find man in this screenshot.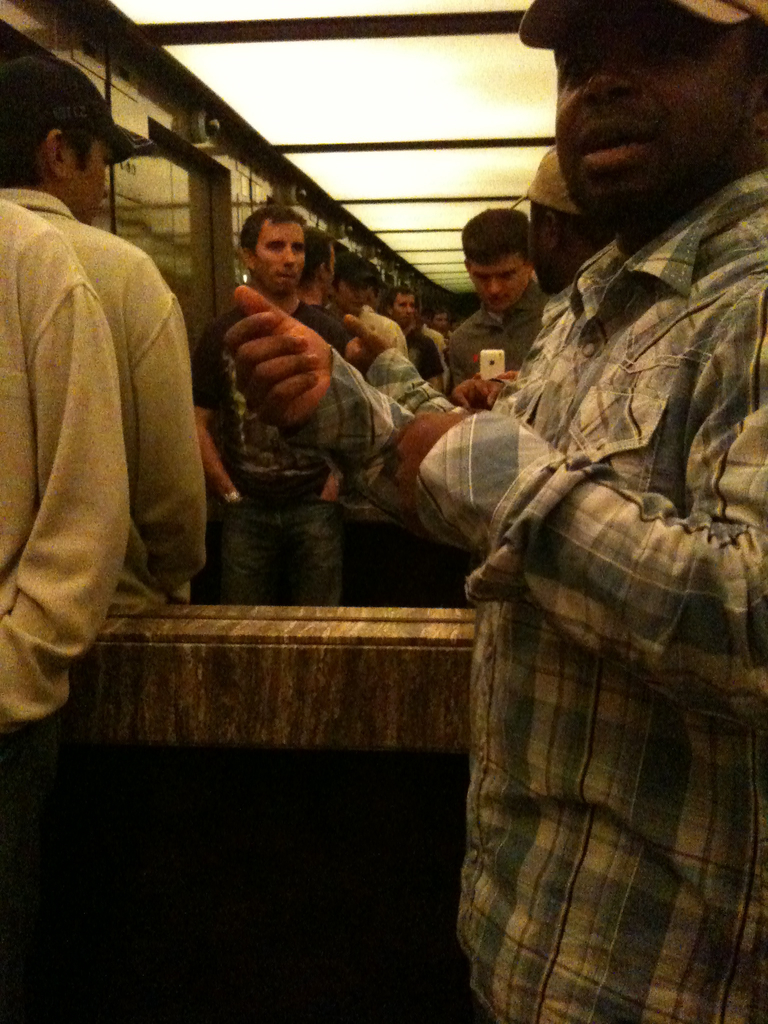
The bounding box for man is (0,198,131,1023).
